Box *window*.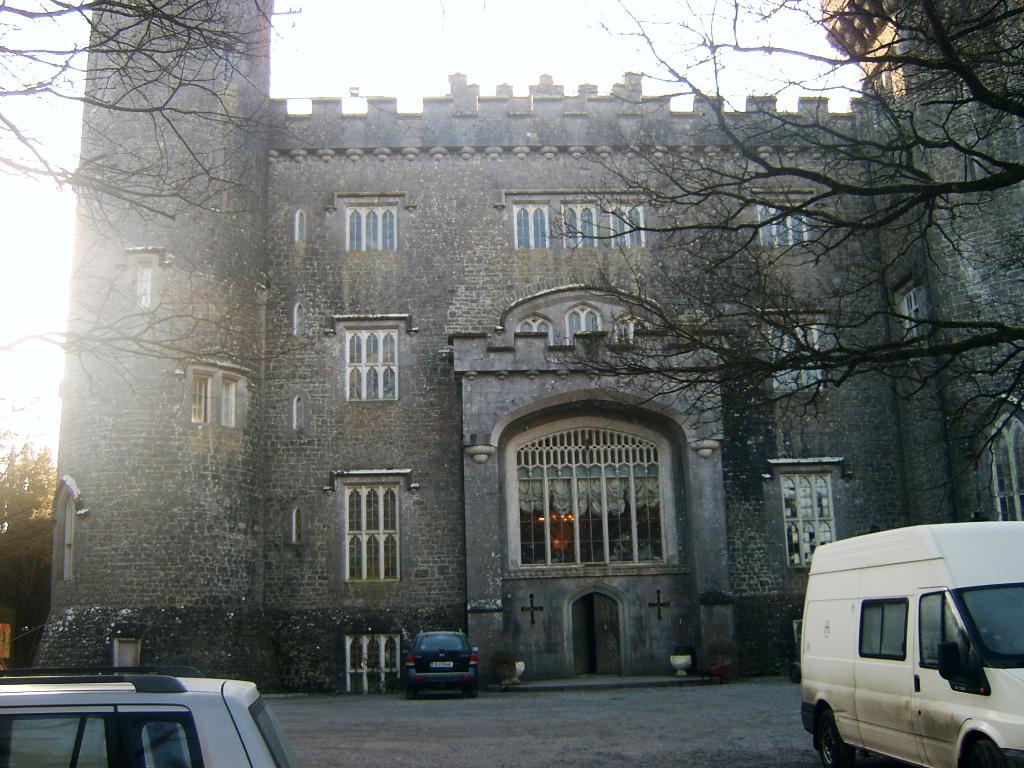
334 187 410 259.
